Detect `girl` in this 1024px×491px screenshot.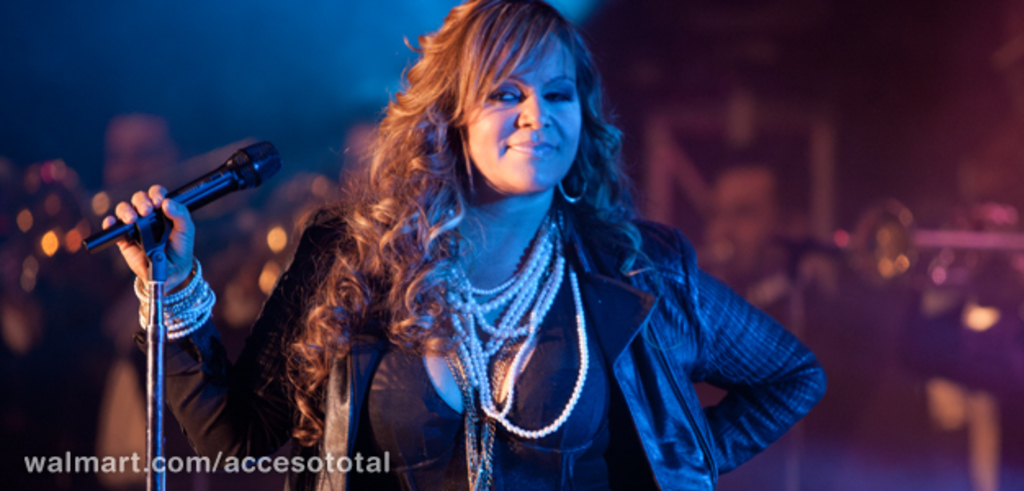
Detection: (98, 0, 833, 489).
